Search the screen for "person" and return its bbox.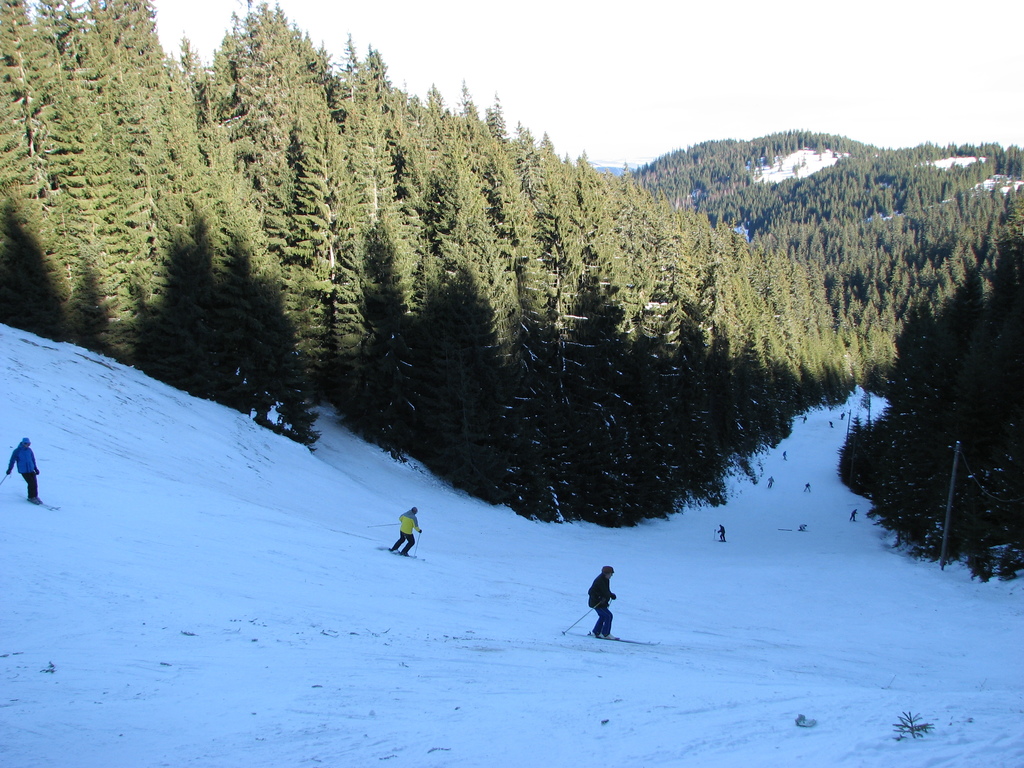
Found: [left=10, top=437, right=49, bottom=503].
